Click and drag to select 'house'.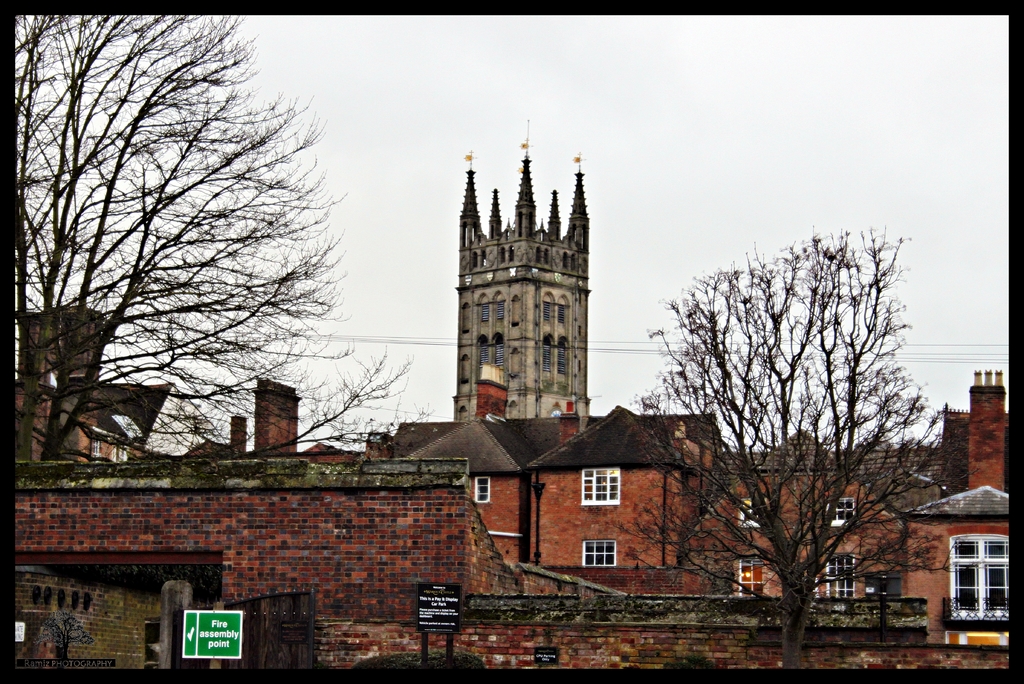
Selection: 924 478 1023 654.
